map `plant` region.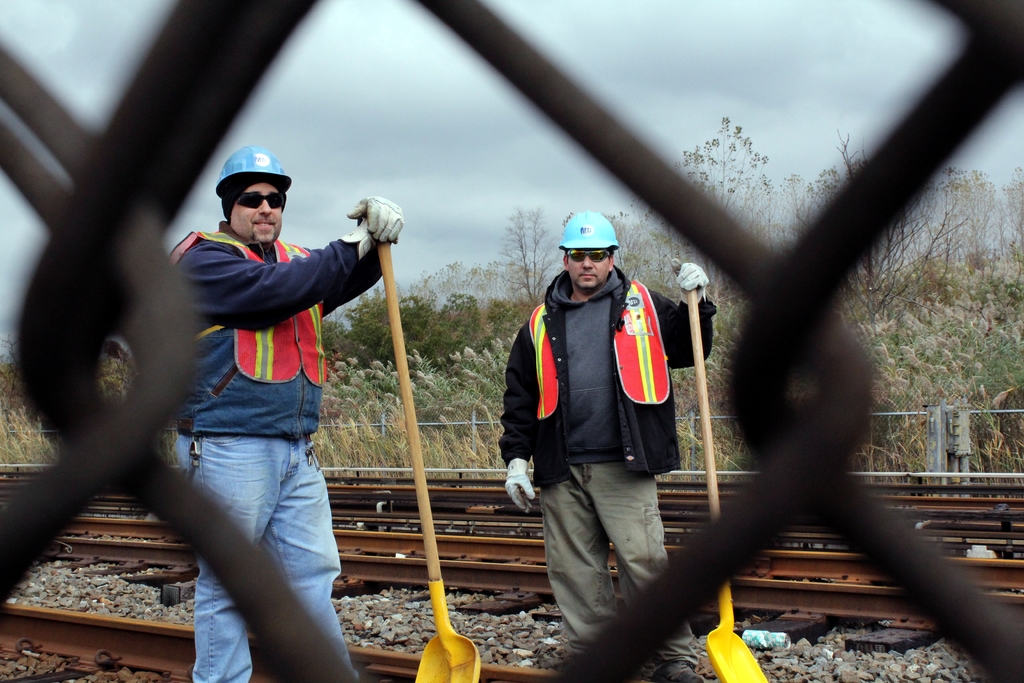
Mapped to <region>0, 404, 54, 466</region>.
